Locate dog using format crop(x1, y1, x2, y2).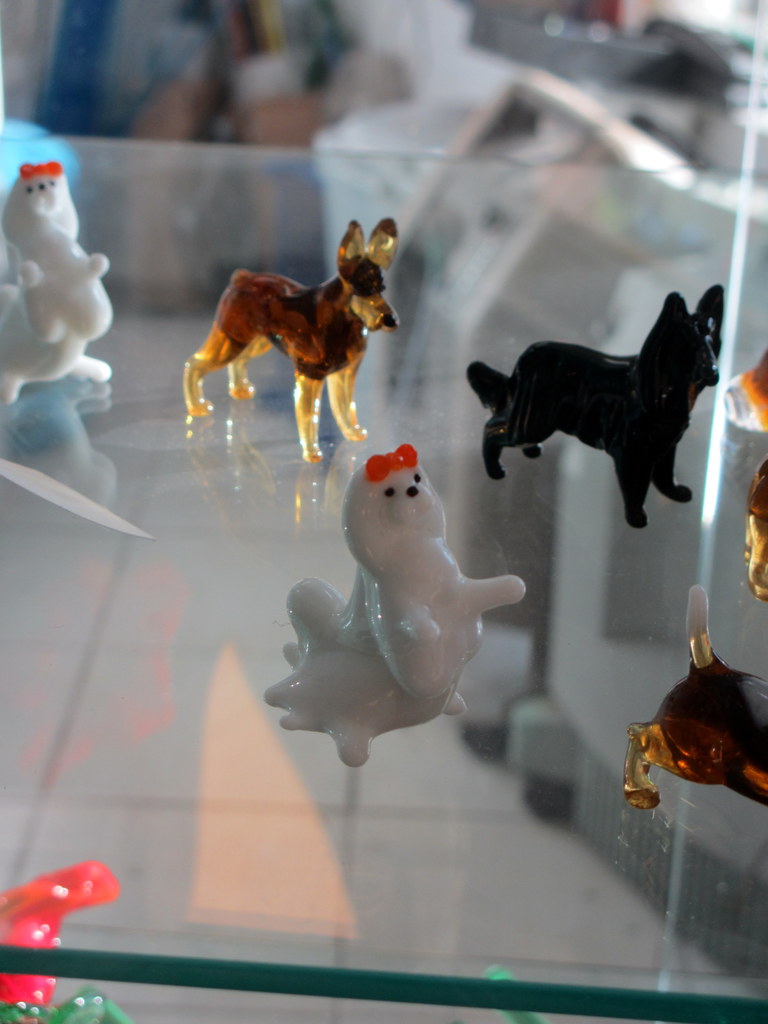
crop(721, 354, 767, 433).
